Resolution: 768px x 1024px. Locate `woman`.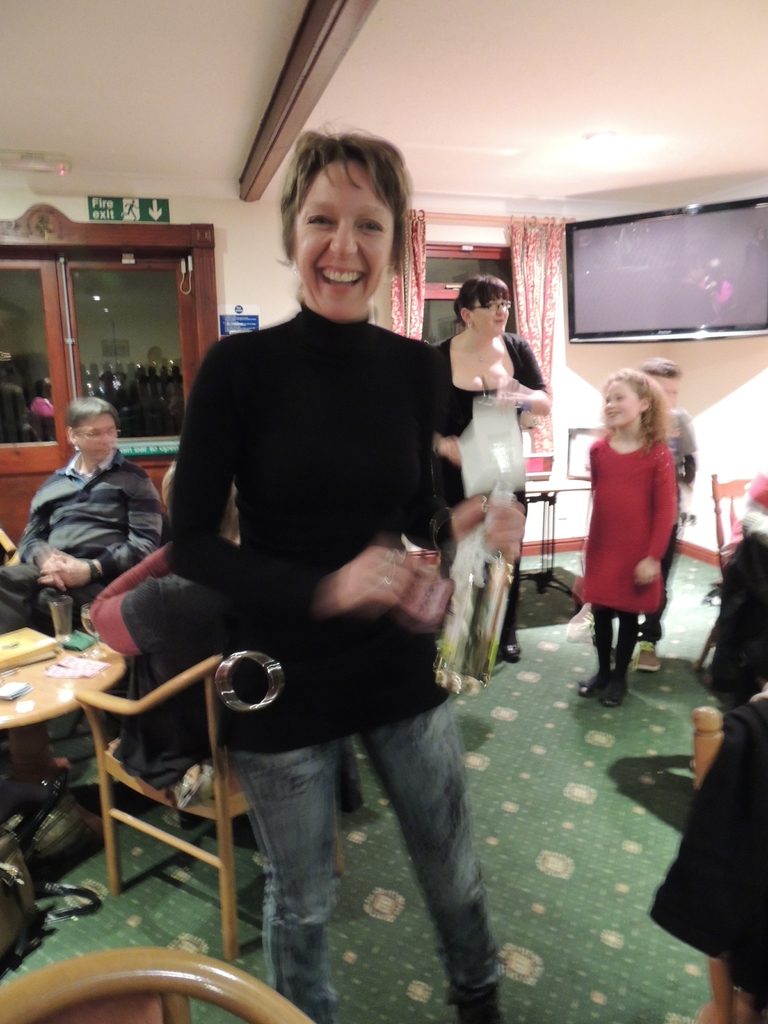
crop(0, 390, 166, 630).
